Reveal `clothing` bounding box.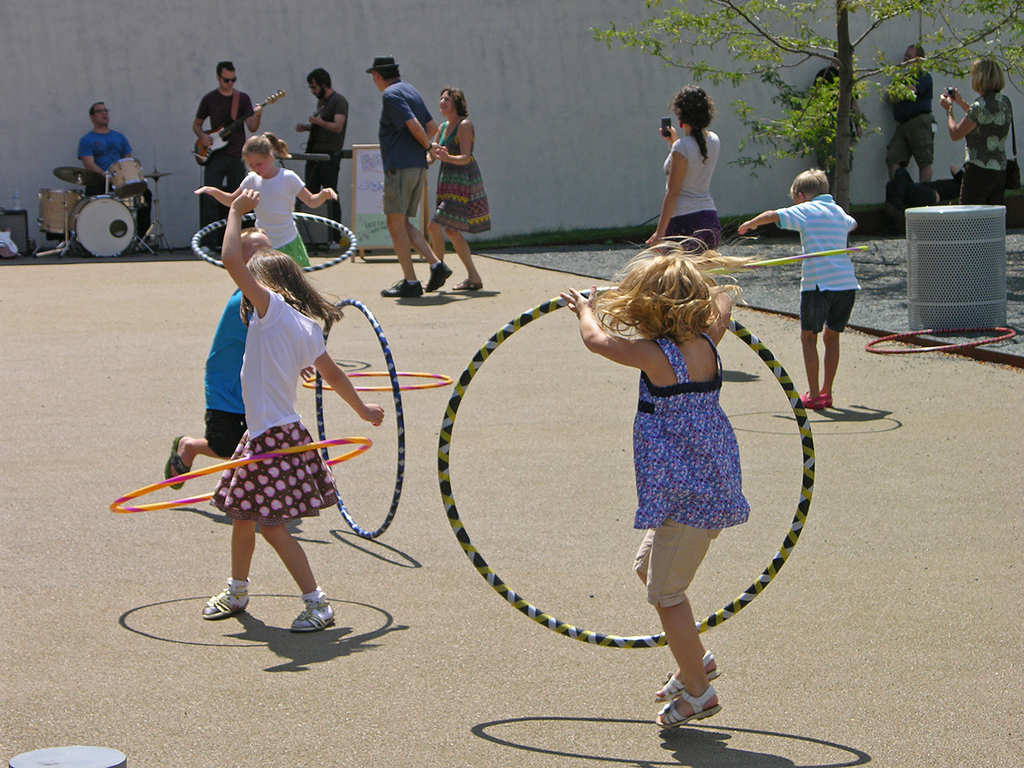
Revealed: [196, 271, 352, 525].
